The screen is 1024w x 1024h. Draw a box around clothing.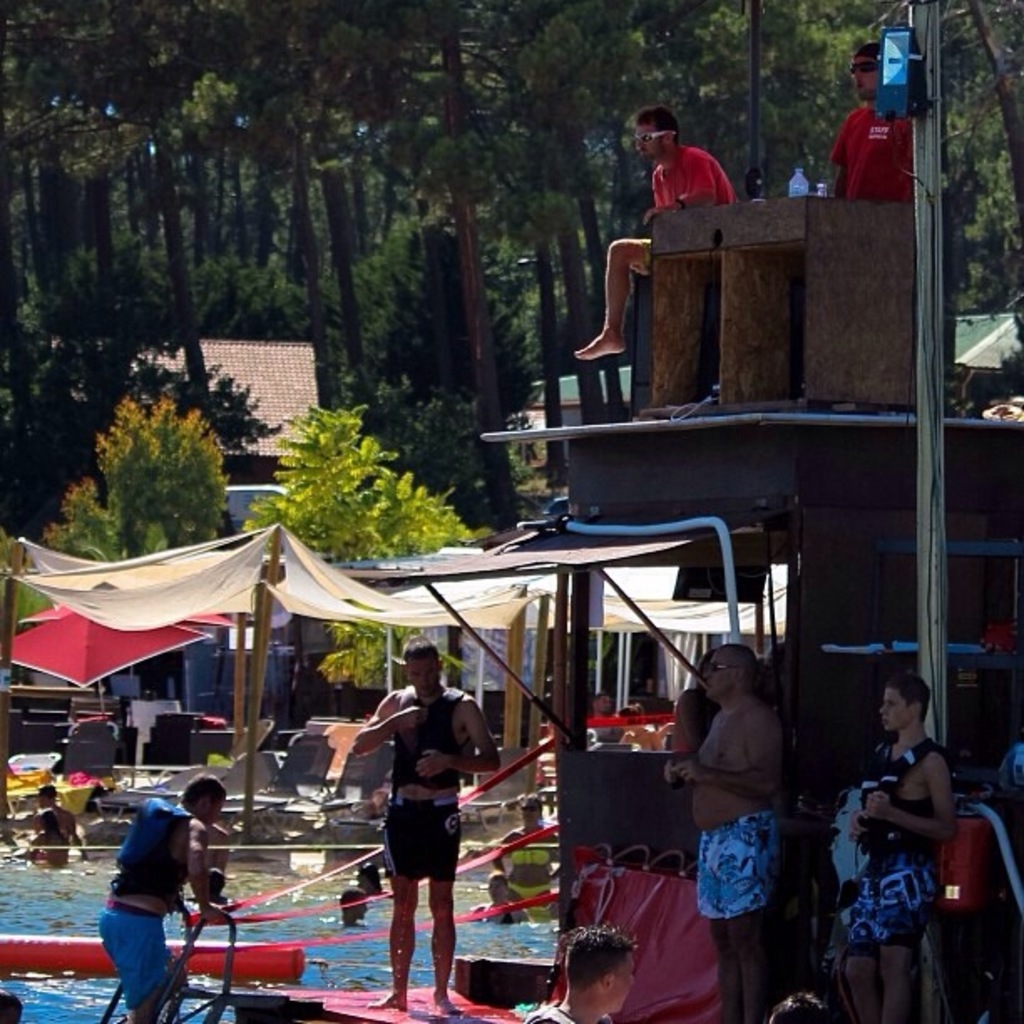
<box>698,808,778,917</box>.
